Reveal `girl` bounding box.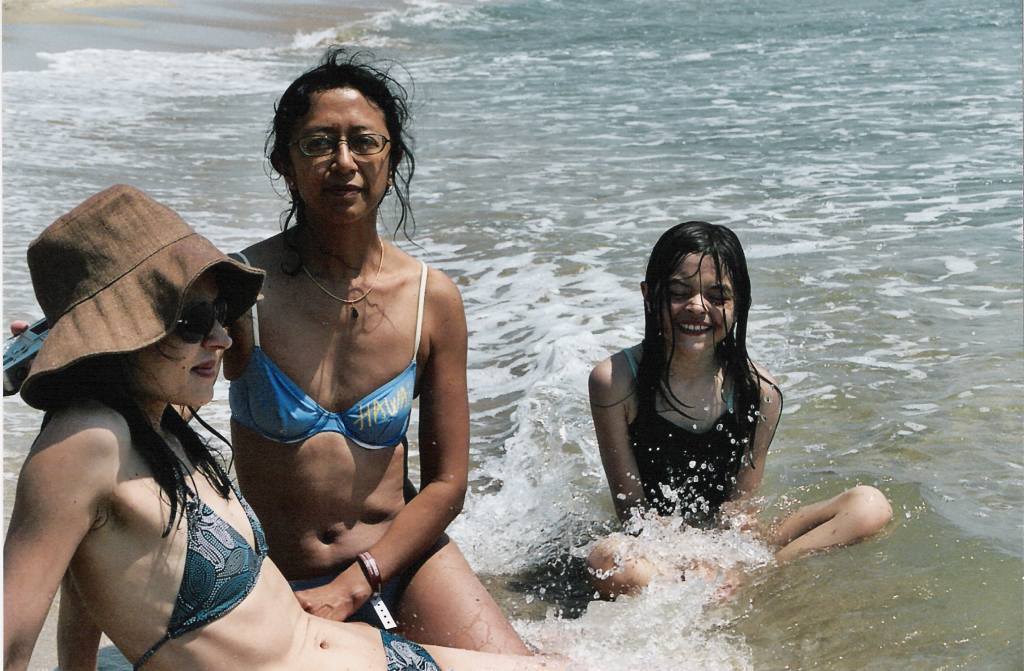
Revealed: [586, 221, 894, 607].
